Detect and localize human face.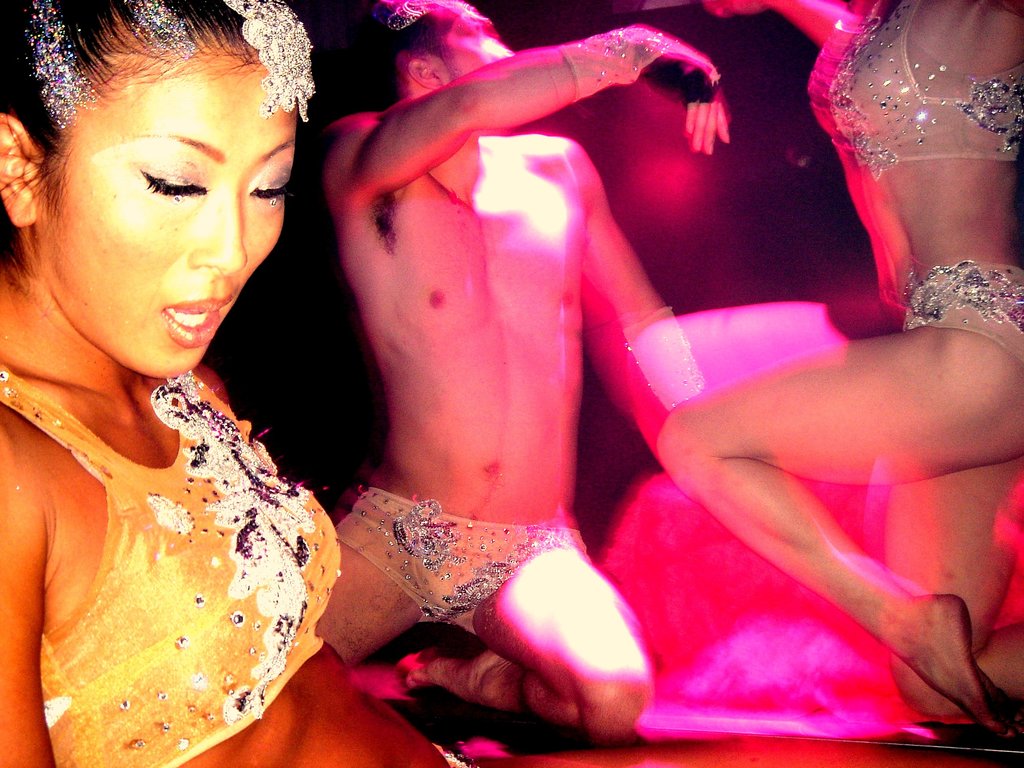
Localized at box=[451, 19, 516, 77].
